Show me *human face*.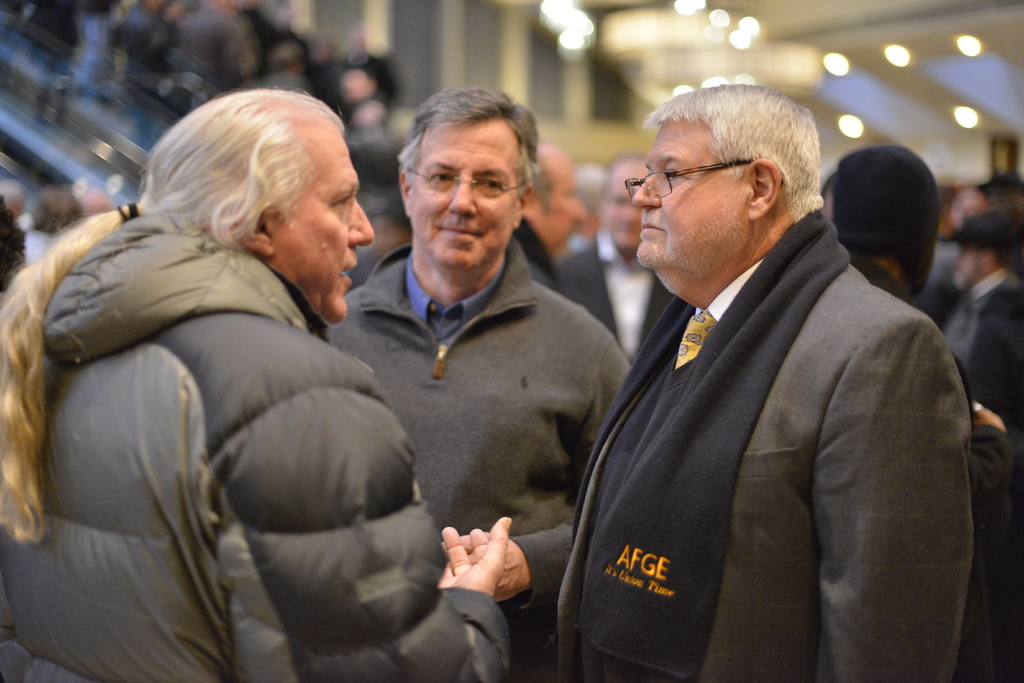
*human face* is here: [602,160,650,252].
